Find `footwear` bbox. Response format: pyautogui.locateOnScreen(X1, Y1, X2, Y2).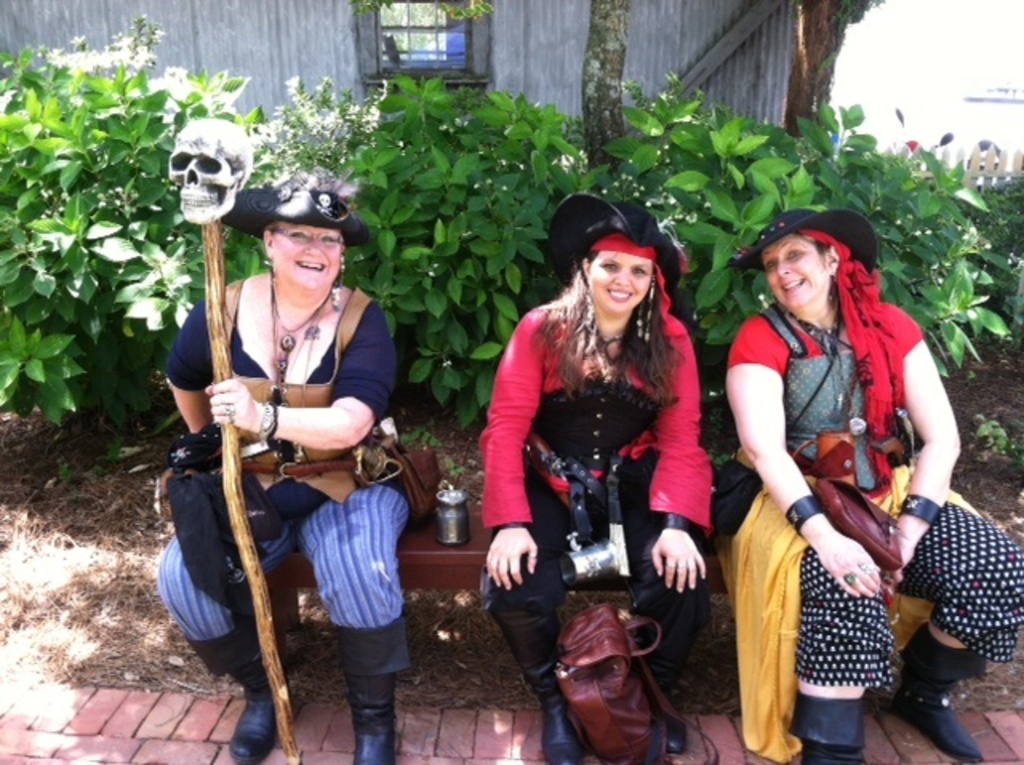
pyautogui.locateOnScreen(886, 621, 992, 763).
